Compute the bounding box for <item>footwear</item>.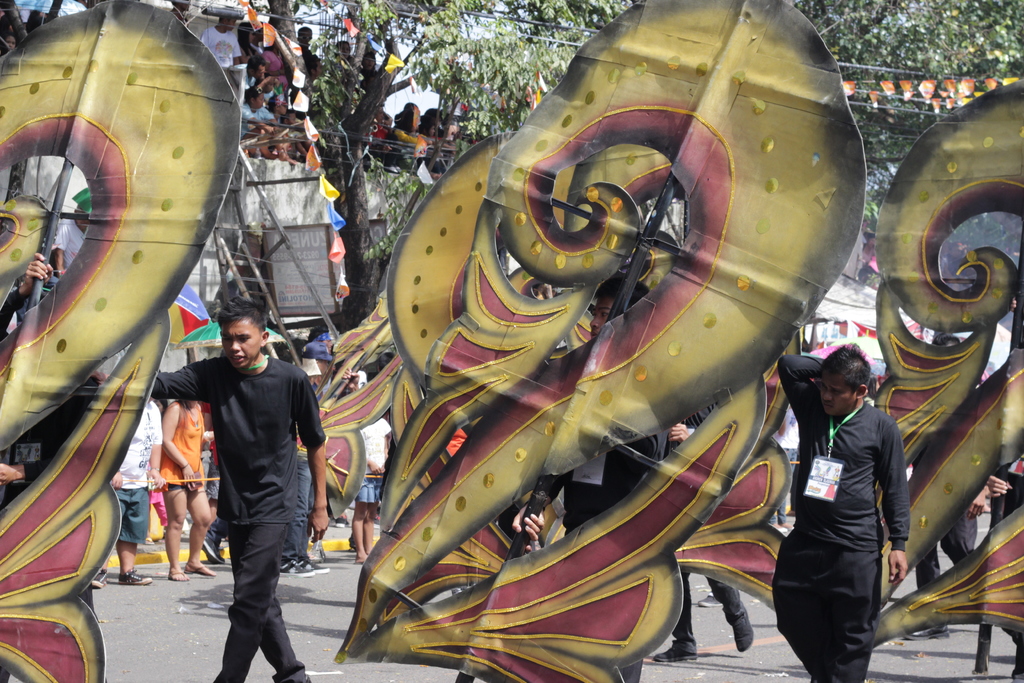
left=88, top=570, right=113, bottom=591.
